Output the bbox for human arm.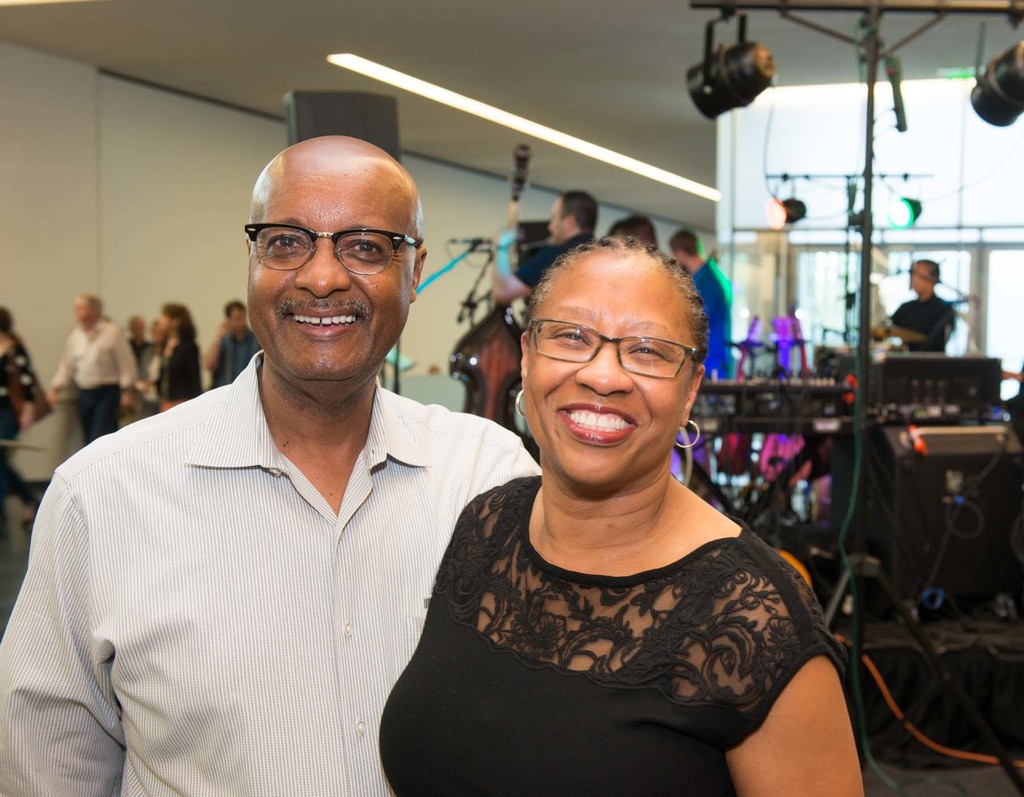
[x1=0, y1=469, x2=120, y2=796].
